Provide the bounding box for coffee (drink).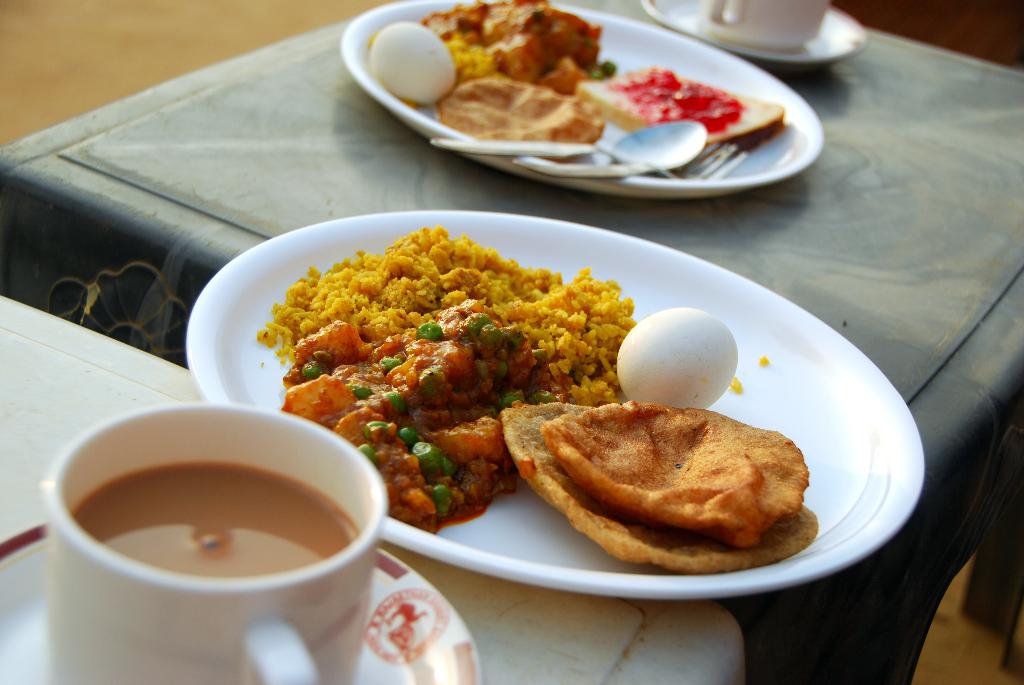
rect(62, 407, 396, 657).
